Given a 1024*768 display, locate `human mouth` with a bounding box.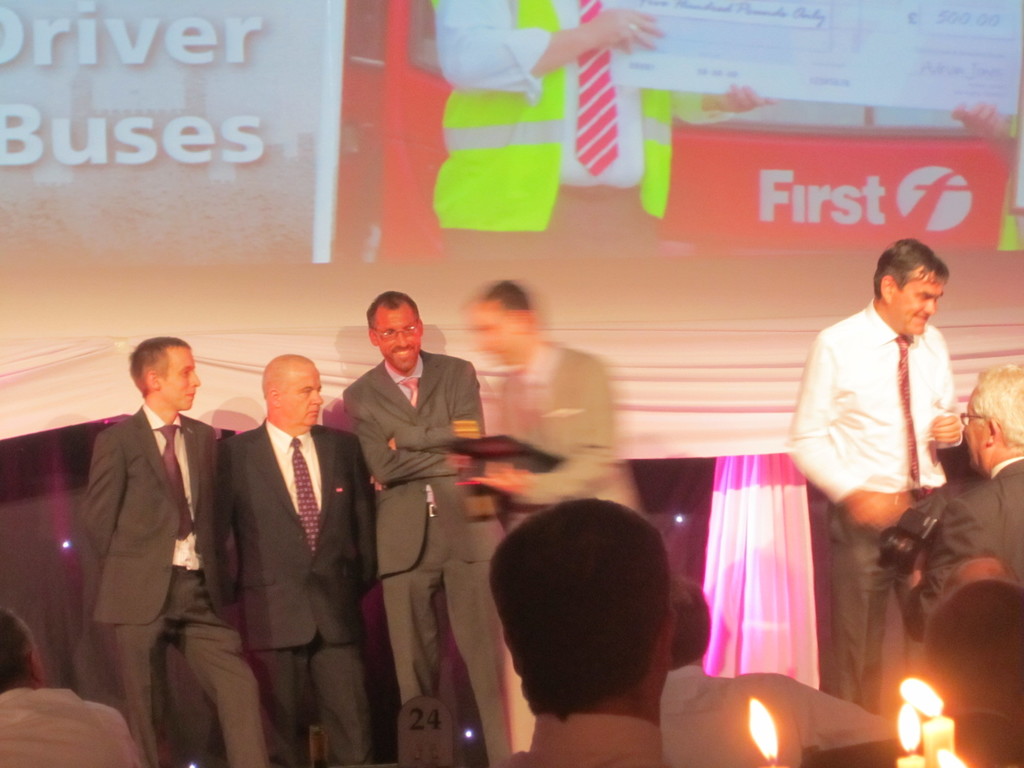
Located: <bbox>915, 316, 931, 323</bbox>.
